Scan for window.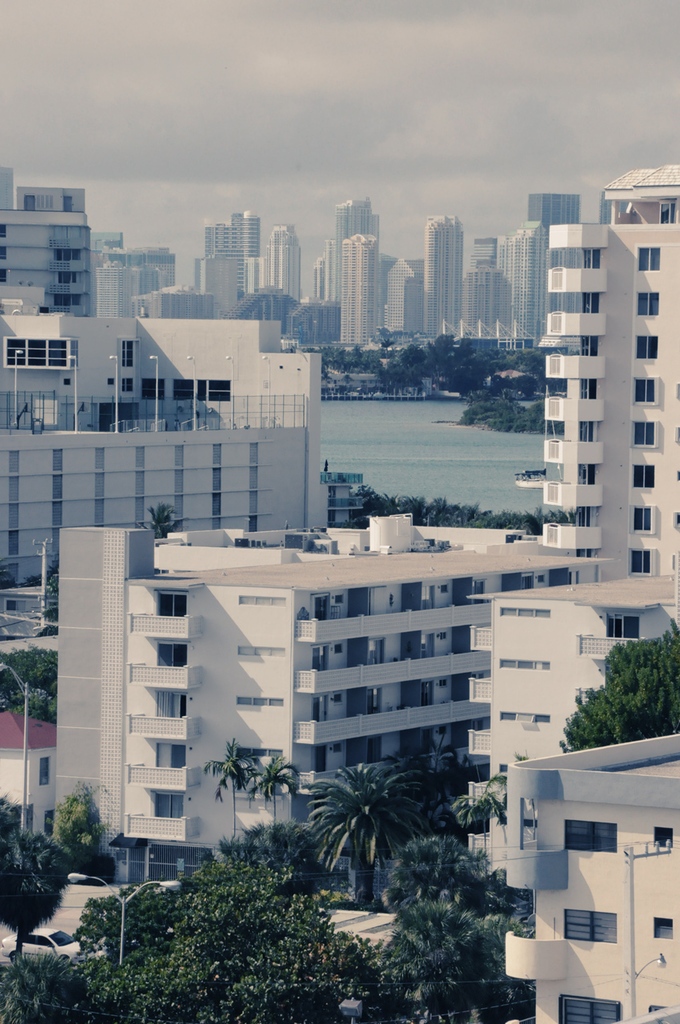
Scan result: bbox(630, 330, 661, 362).
